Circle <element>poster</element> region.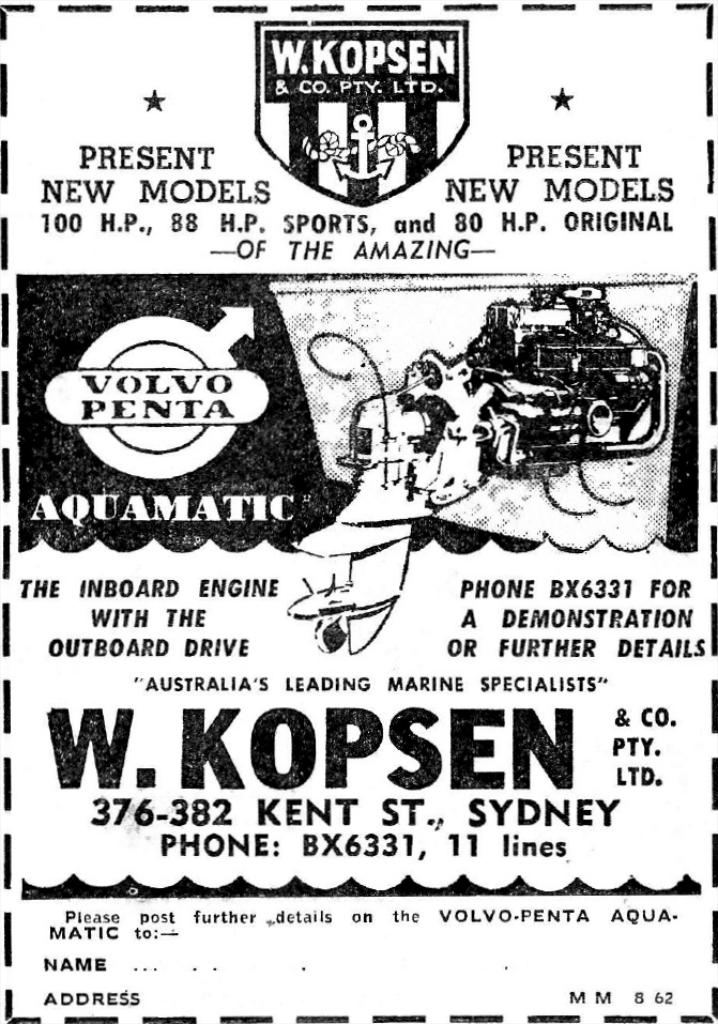
Region: <box>0,0,717,1023</box>.
